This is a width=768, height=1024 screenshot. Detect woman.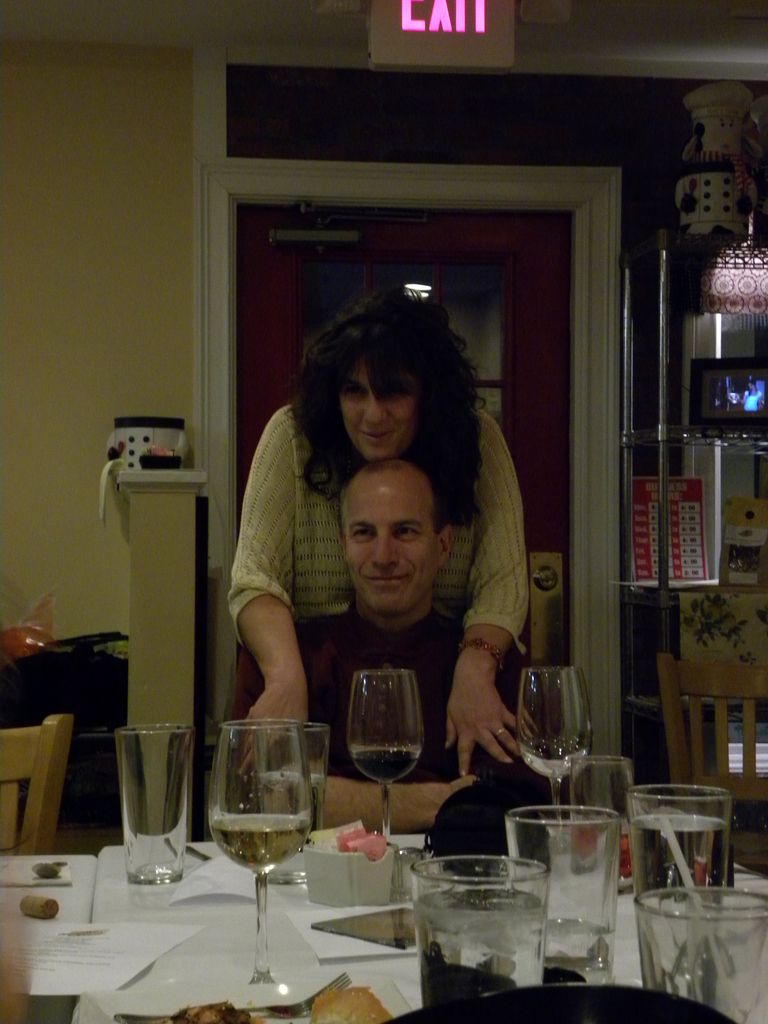
crop(211, 276, 567, 847).
